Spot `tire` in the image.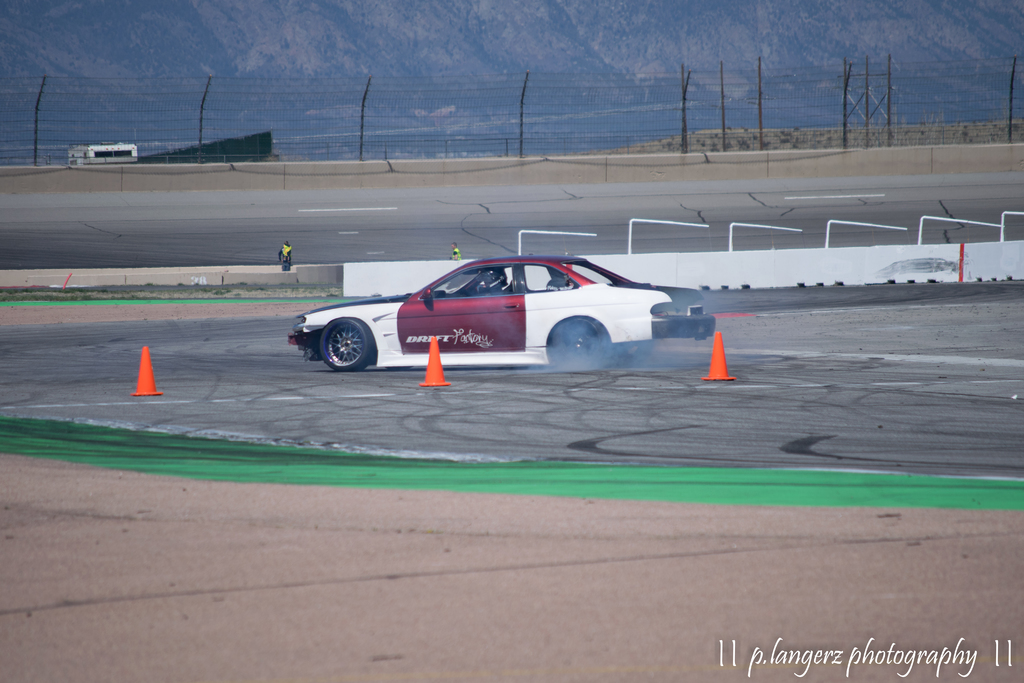
`tire` found at bbox=[554, 322, 602, 370].
